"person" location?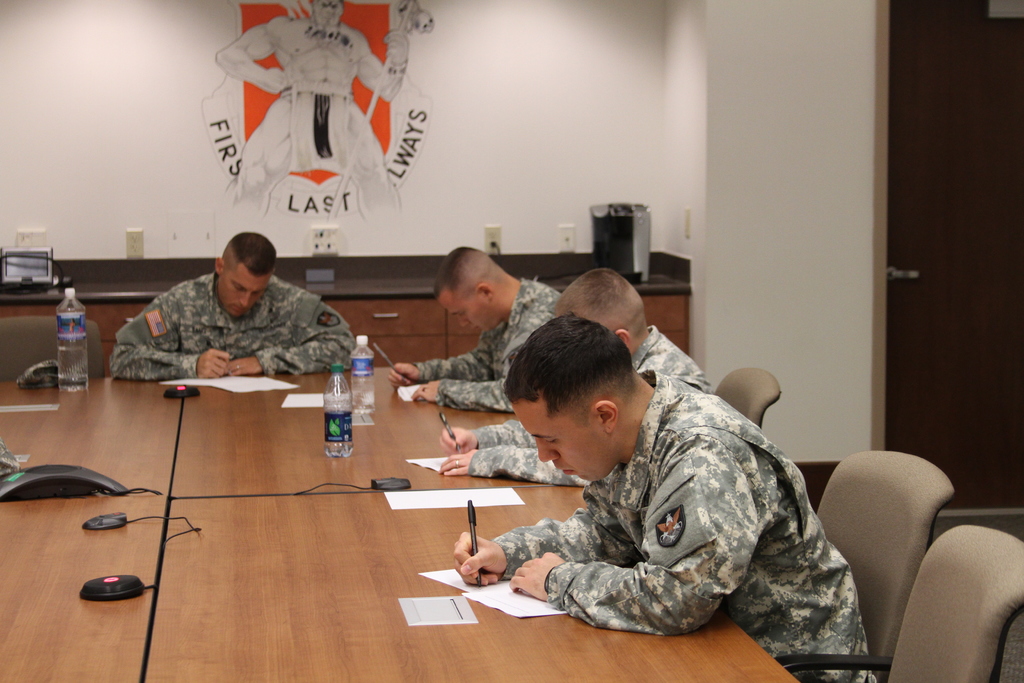
[432, 264, 705, 491]
